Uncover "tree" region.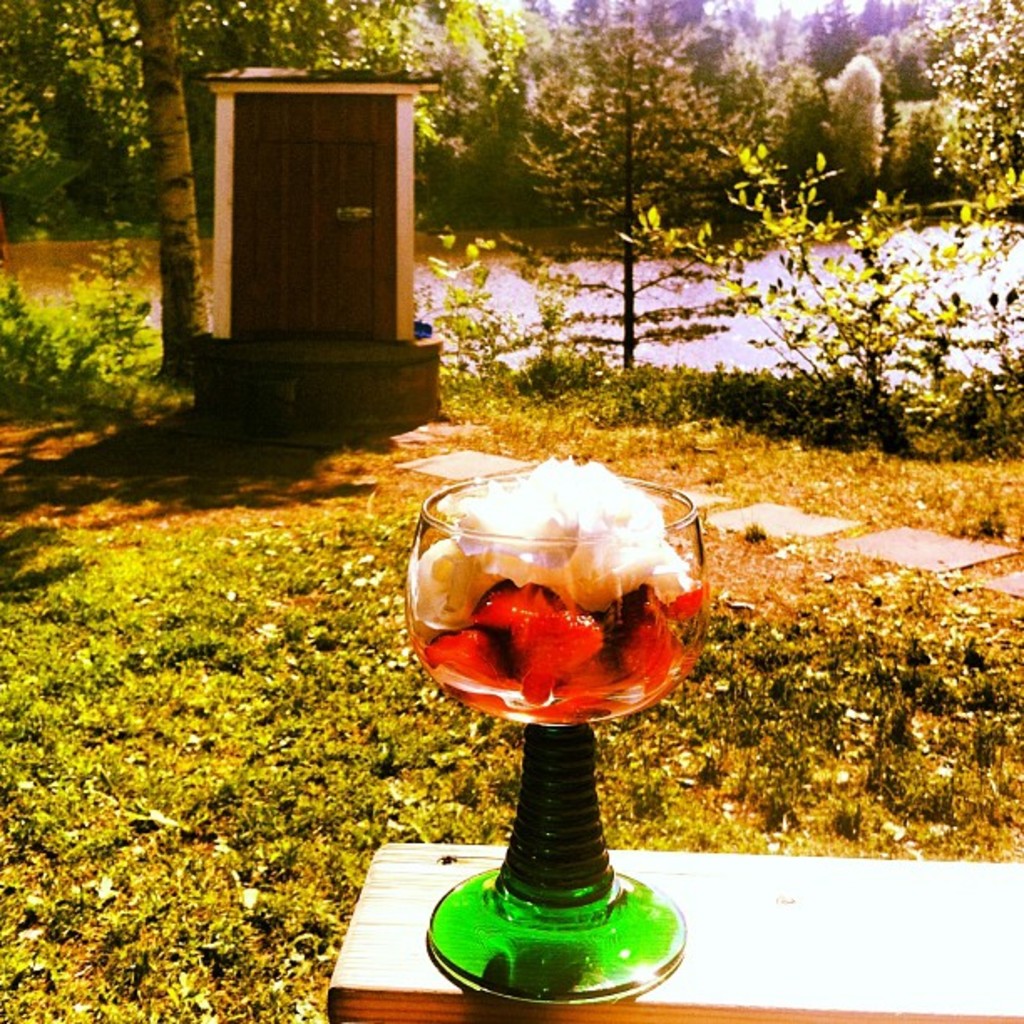
Uncovered: 167:0:393:70.
